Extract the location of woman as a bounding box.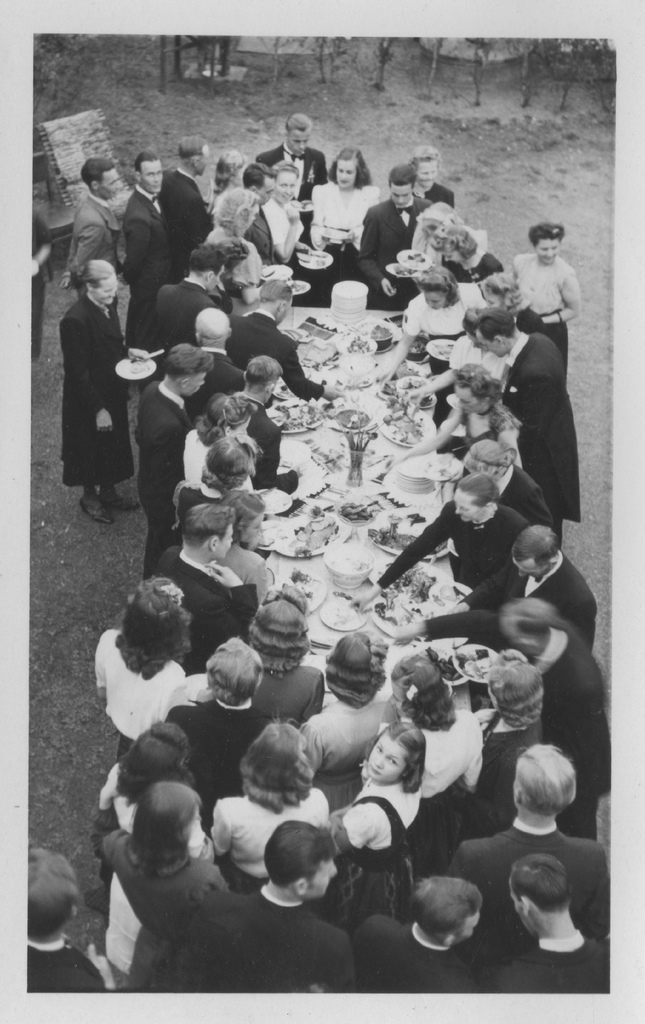
x1=261, y1=158, x2=317, y2=273.
